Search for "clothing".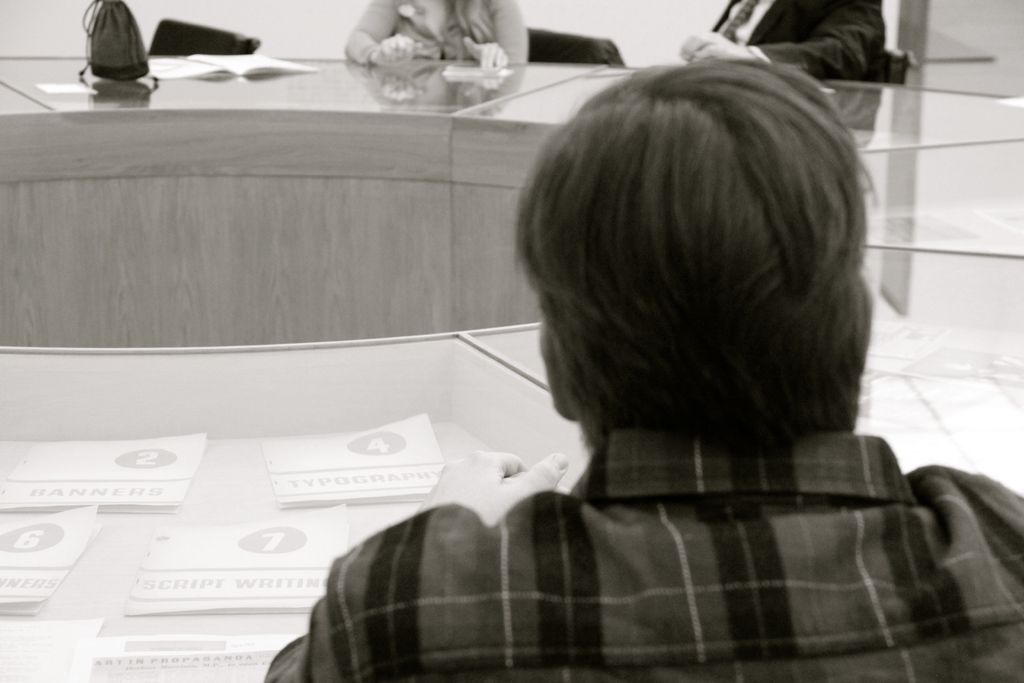
Found at 712, 0, 895, 85.
